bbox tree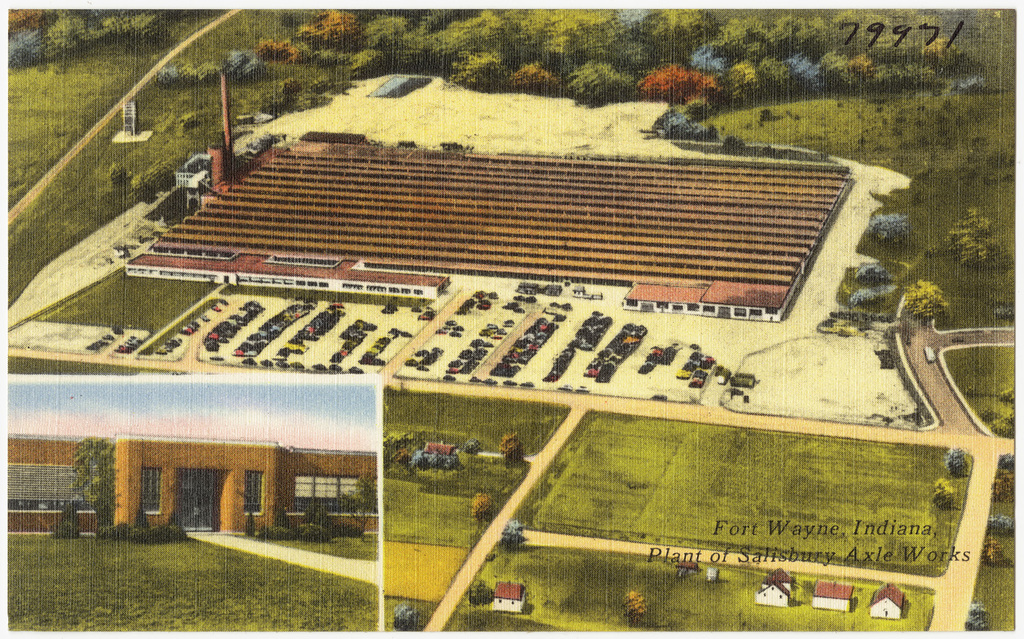
<region>470, 492, 496, 533</region>
